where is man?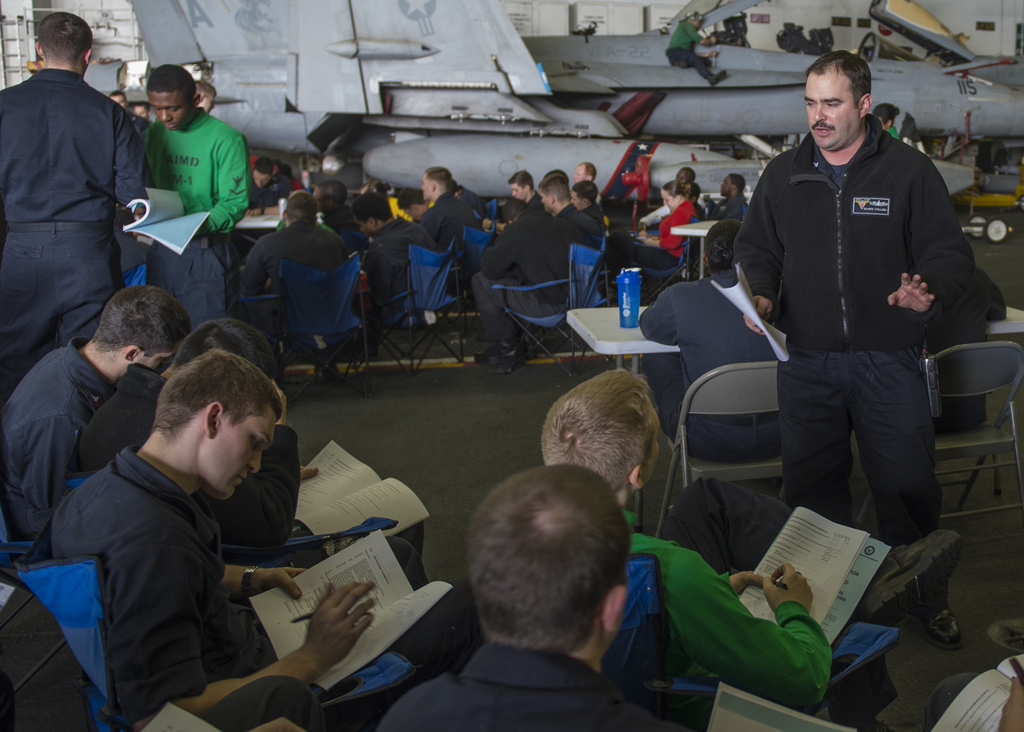
pyautogui.locateOnScreen(541, 367, 964, 703).
